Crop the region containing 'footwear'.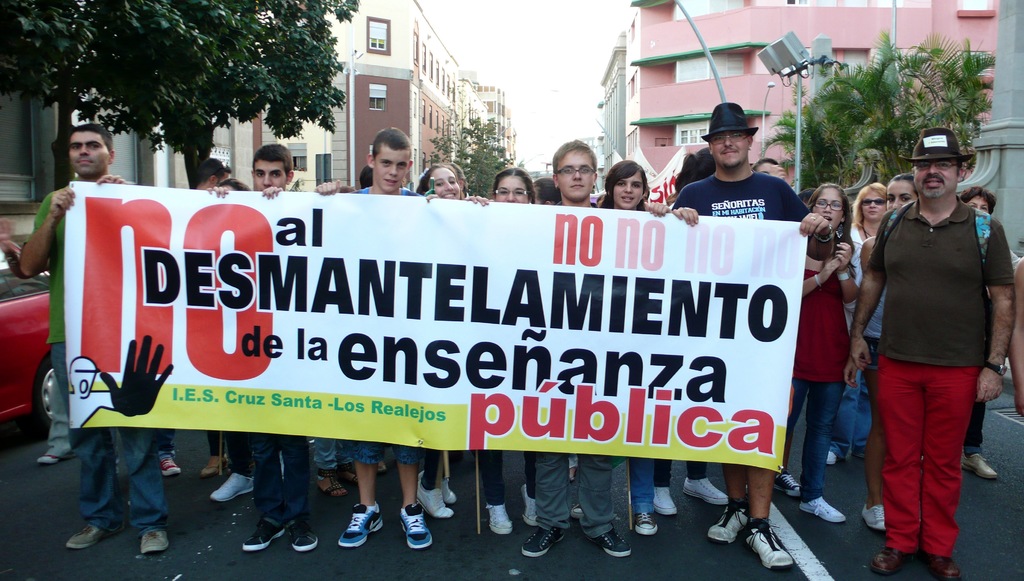
Crop region: <bbox>140, 528, 166, 554</bbox>.
